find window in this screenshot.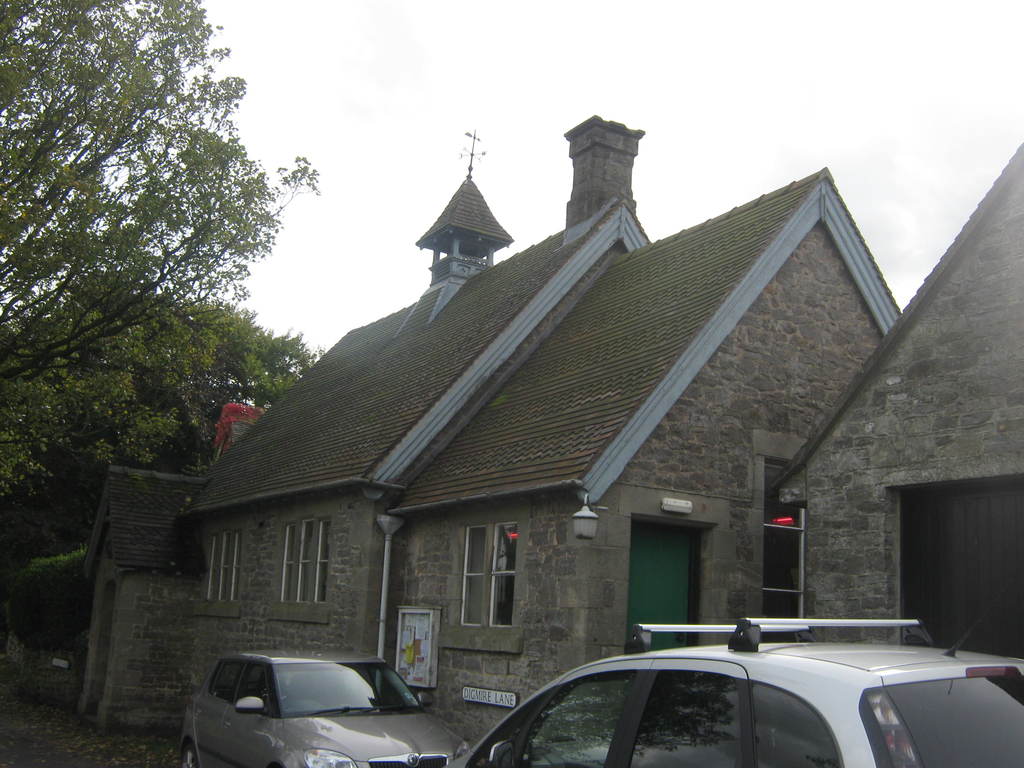
The bounding box for window is crop(753, 681, 838, 767).
